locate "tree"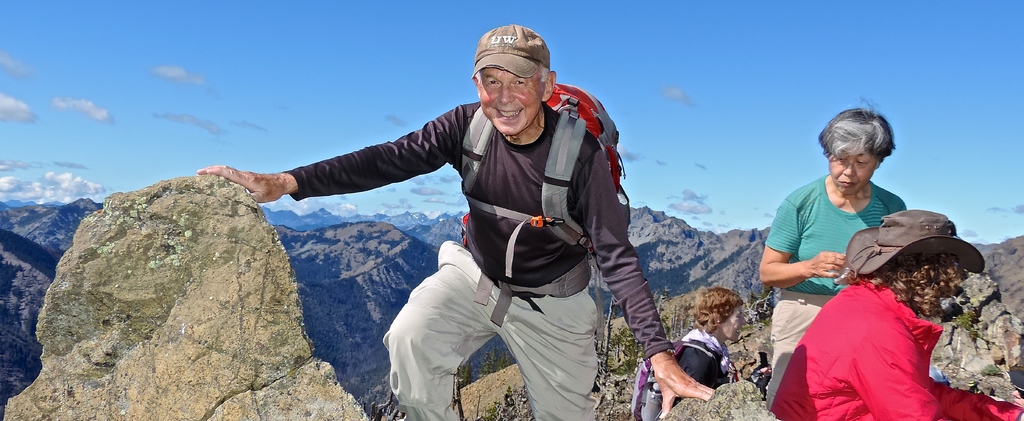
BBox(474, 289, 695, 420)
